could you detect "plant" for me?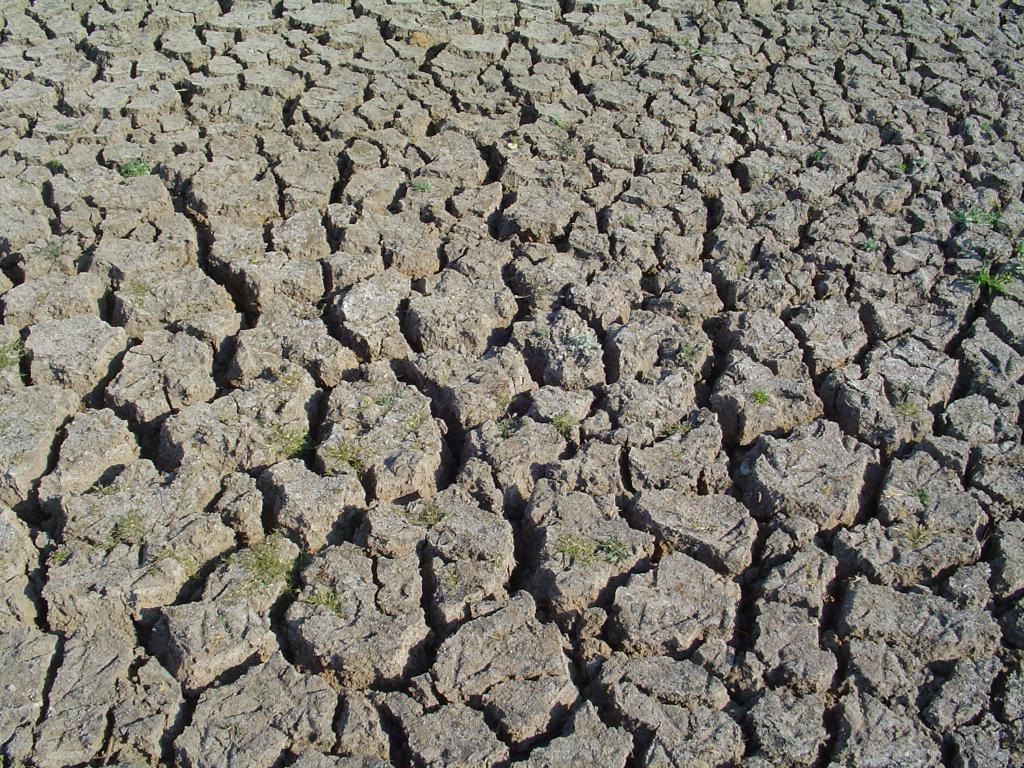
Detection result: Rect(749, 386, 772, 406).
